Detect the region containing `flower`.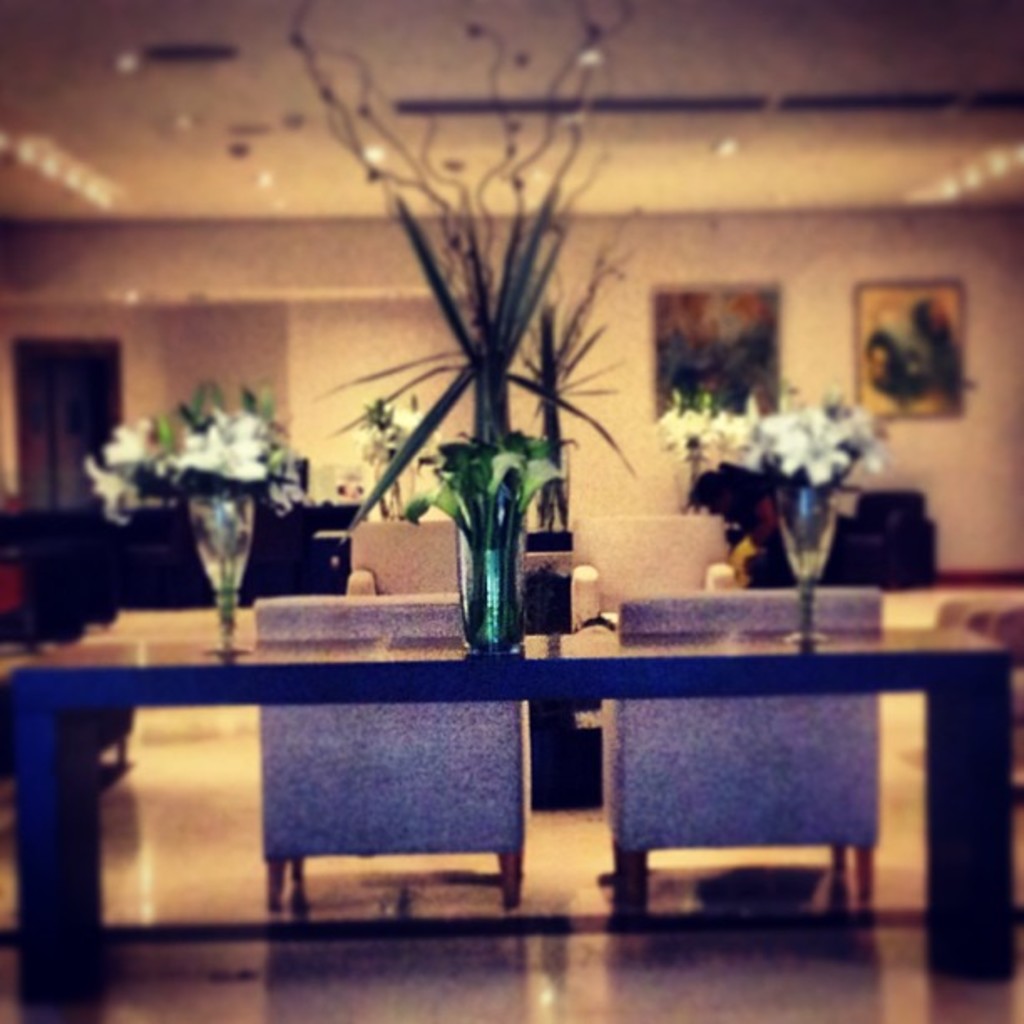
<box>773,418,853,489</box>.
